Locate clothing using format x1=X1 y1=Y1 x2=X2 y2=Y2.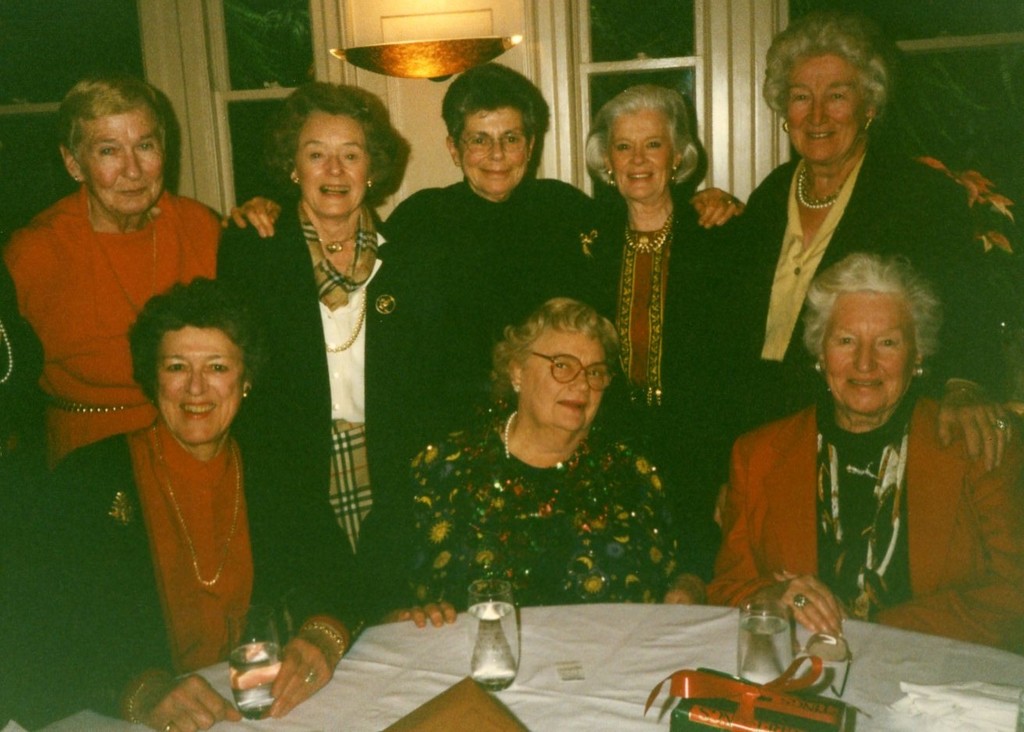
x1=236 y1=190 x2=452 y2=613.
